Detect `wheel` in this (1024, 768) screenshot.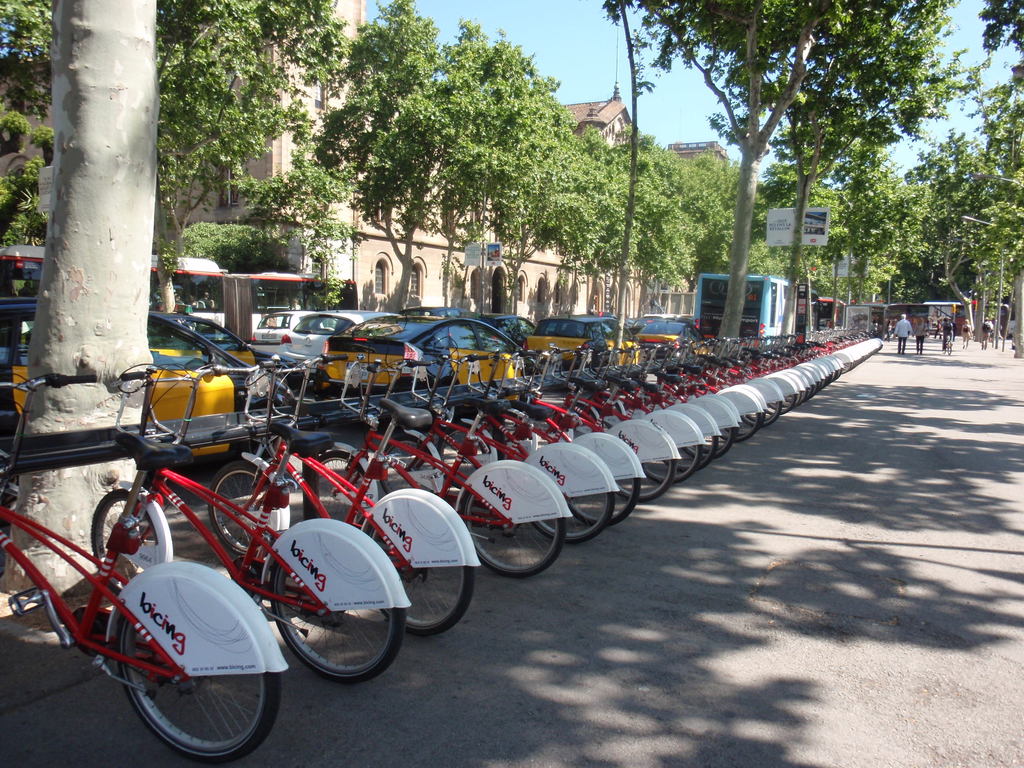
Detection: [left=434, top=404, right=455, bottom=431].
